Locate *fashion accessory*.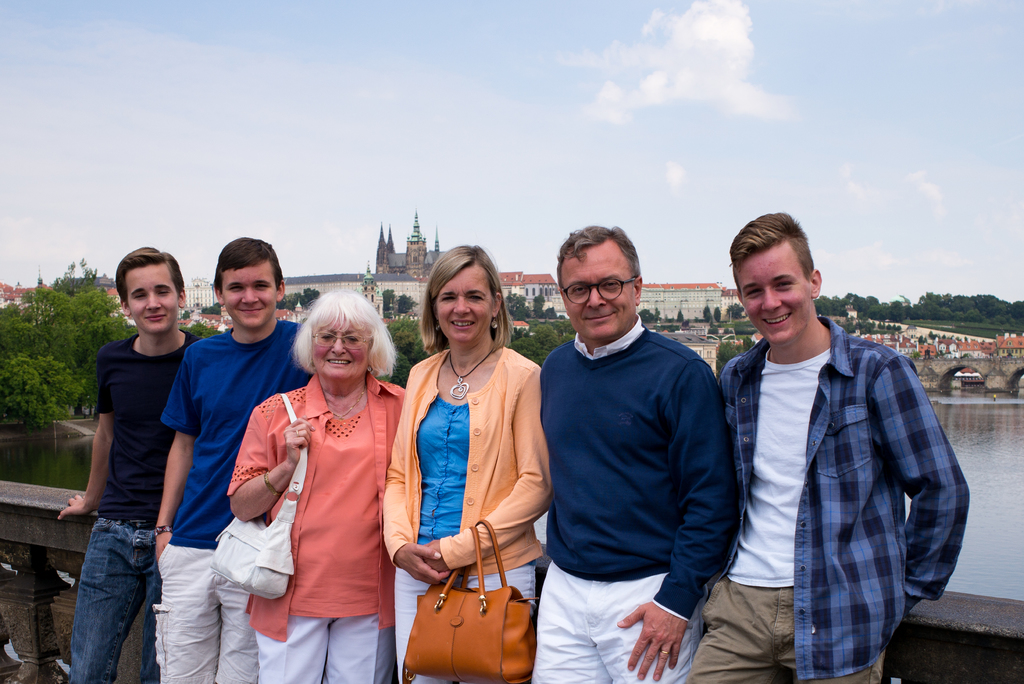
Bounding box: <box>451,352,493,398</box>.
